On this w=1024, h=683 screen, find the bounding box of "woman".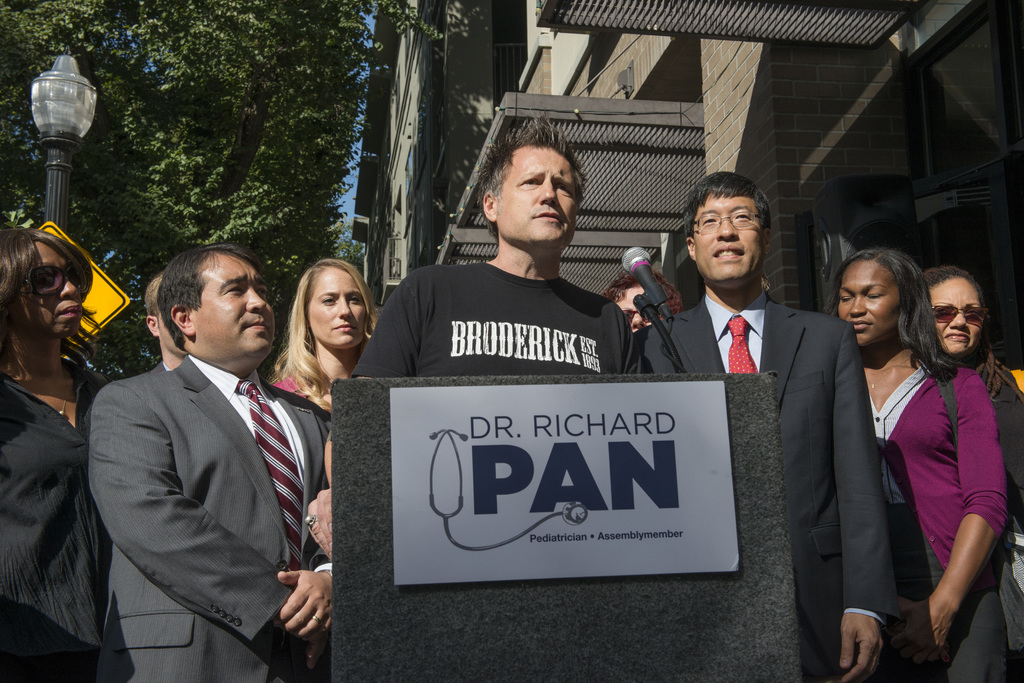
Bounding box: pyautogui.locateOnScreen(268, 257, 383, 412).
